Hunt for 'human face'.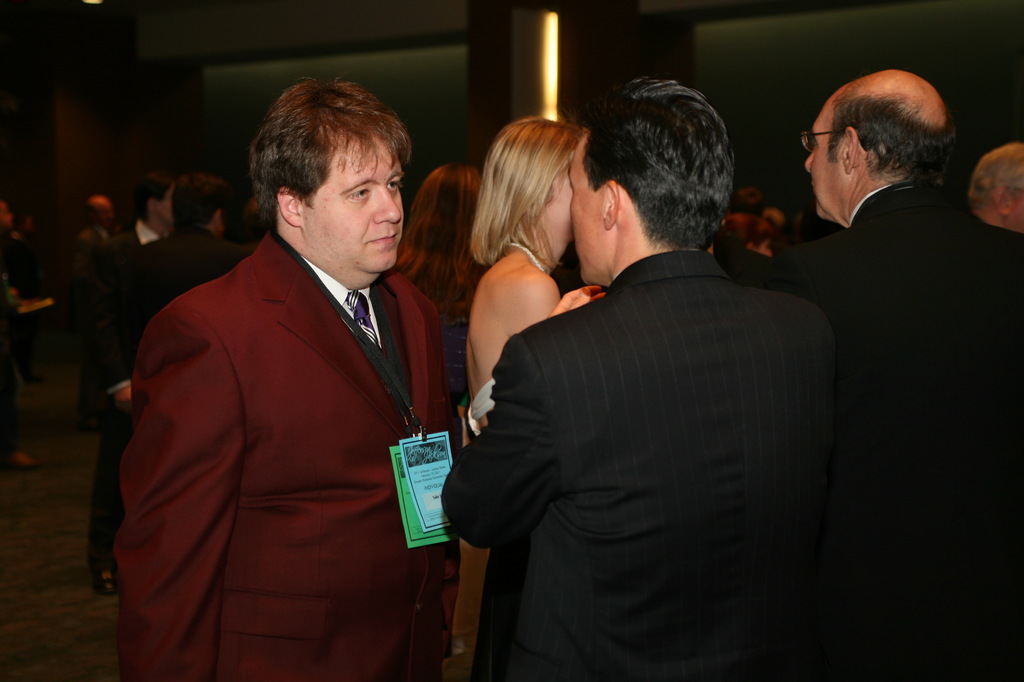
Hunted down at pyautogui.locateOnScreen(302, 128, 402, 275).
